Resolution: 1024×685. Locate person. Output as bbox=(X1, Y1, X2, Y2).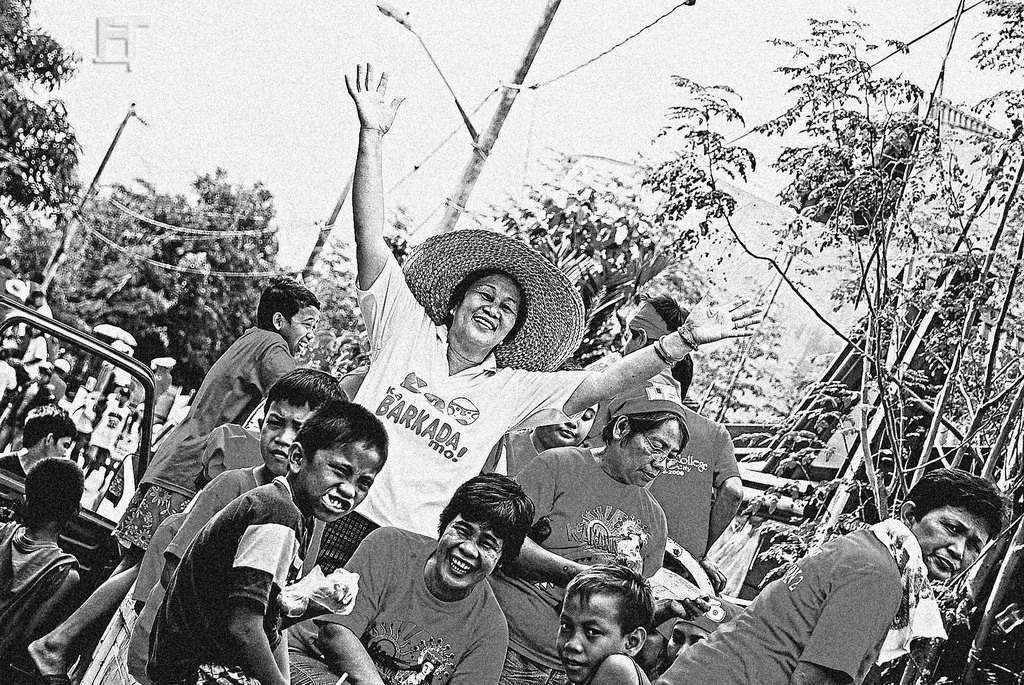
bbox=(558, 560, 659, 684).
